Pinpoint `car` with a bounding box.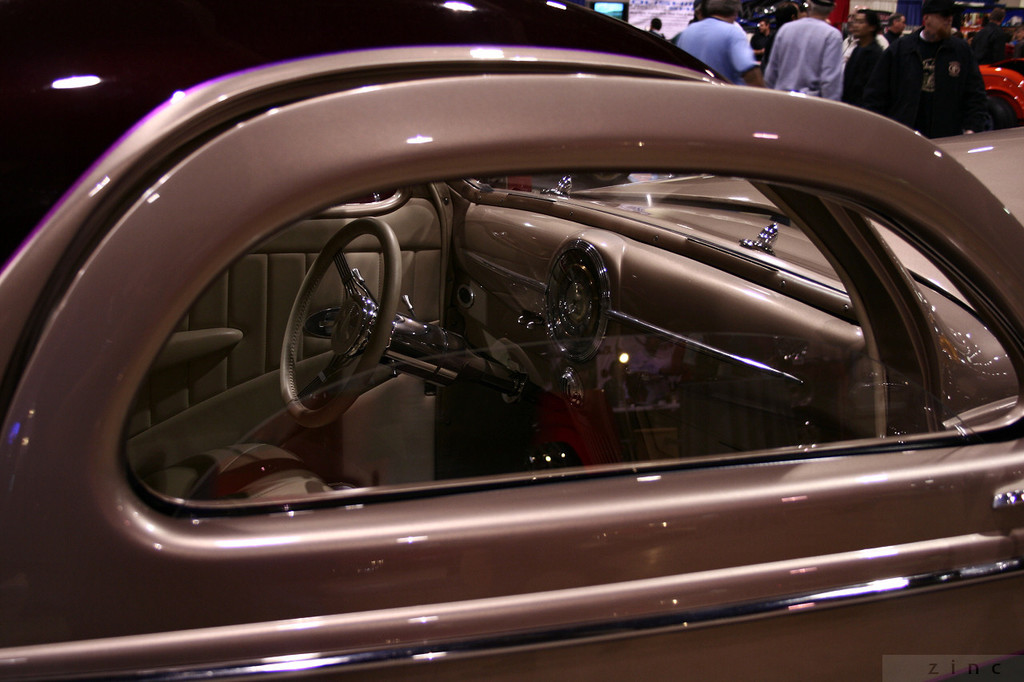
rect(0, 0, 1023, 681).
